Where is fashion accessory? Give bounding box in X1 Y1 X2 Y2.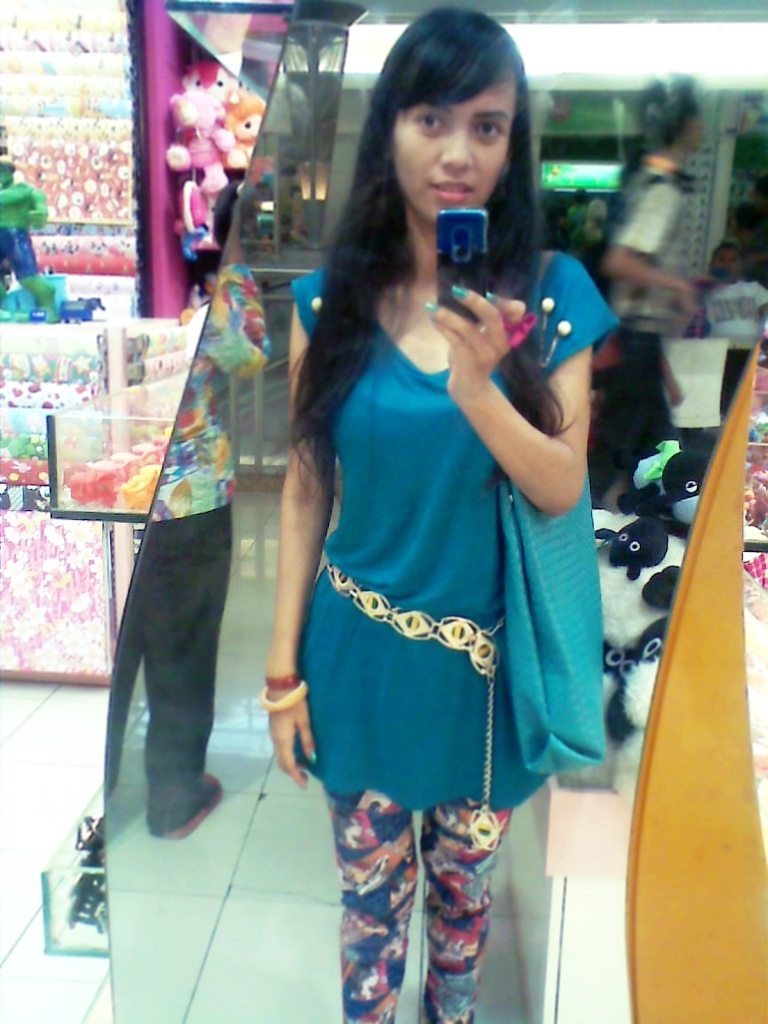
486 292 493 300.
